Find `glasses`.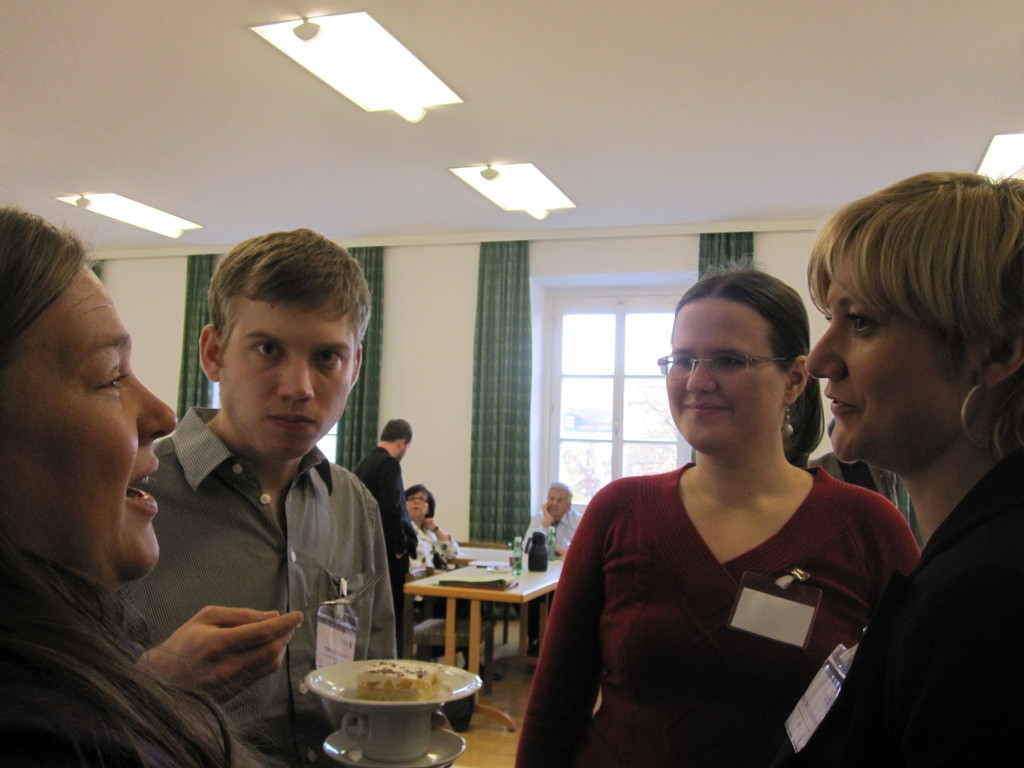
655/353/792/379.
